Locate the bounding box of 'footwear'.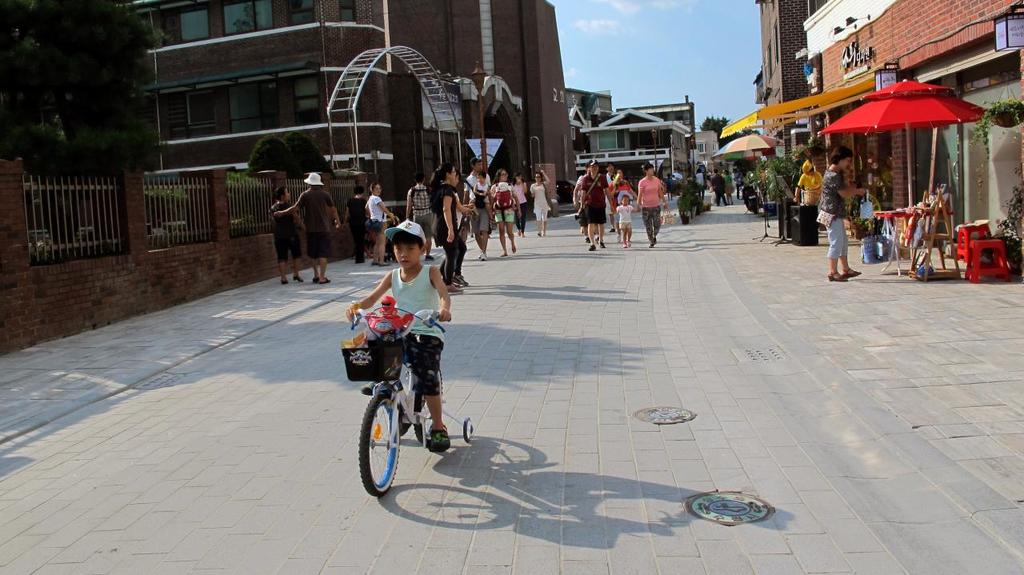
Bounding box: x1=428 y1=430 x2=448 y2=451.
